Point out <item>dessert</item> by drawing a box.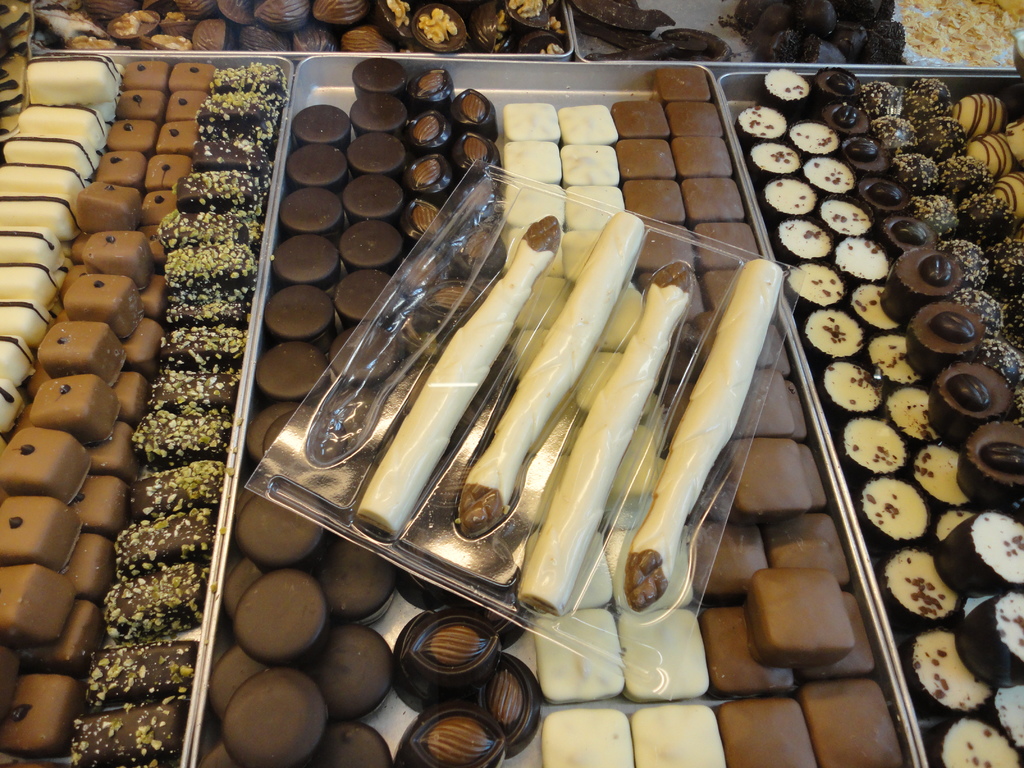
{"left": 23, "top": 371, "right": 106, "bottom": 417}.
